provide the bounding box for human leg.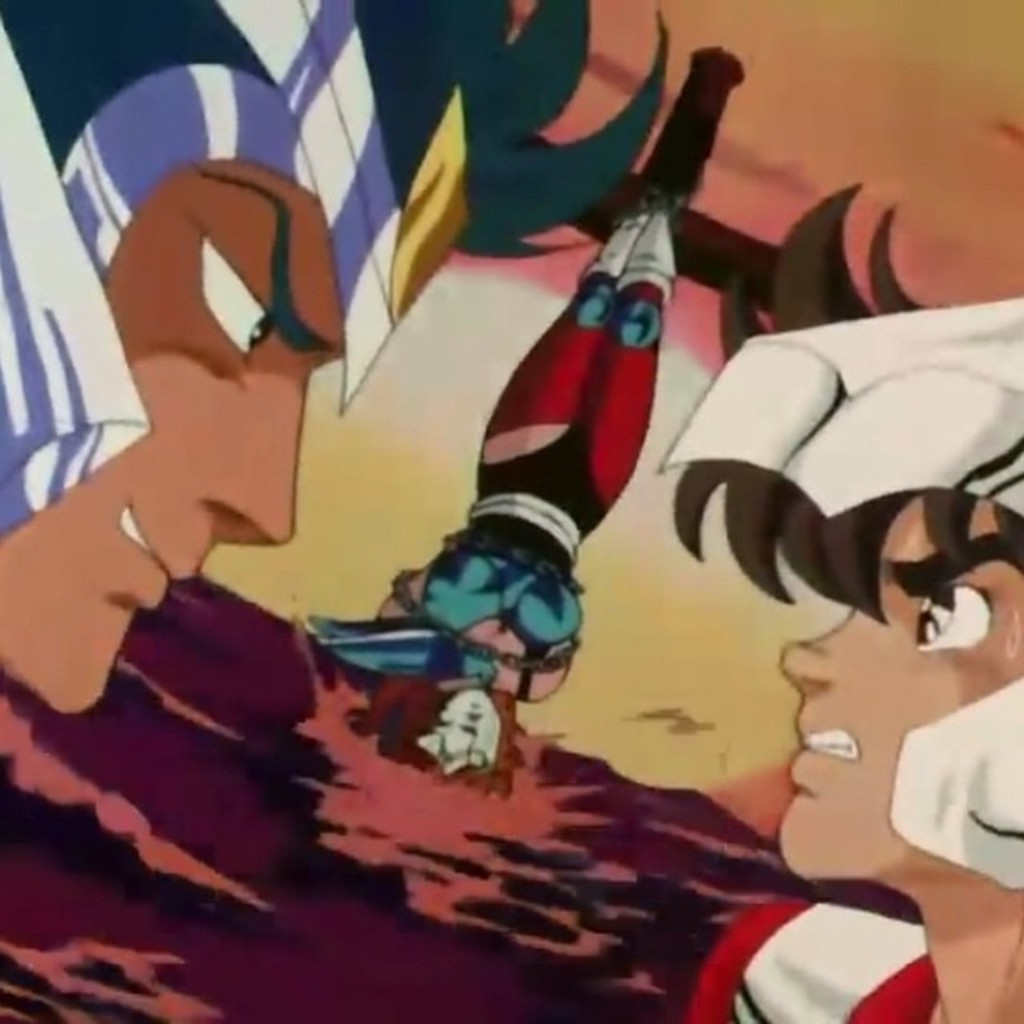
[480, 190, 654, 467].
